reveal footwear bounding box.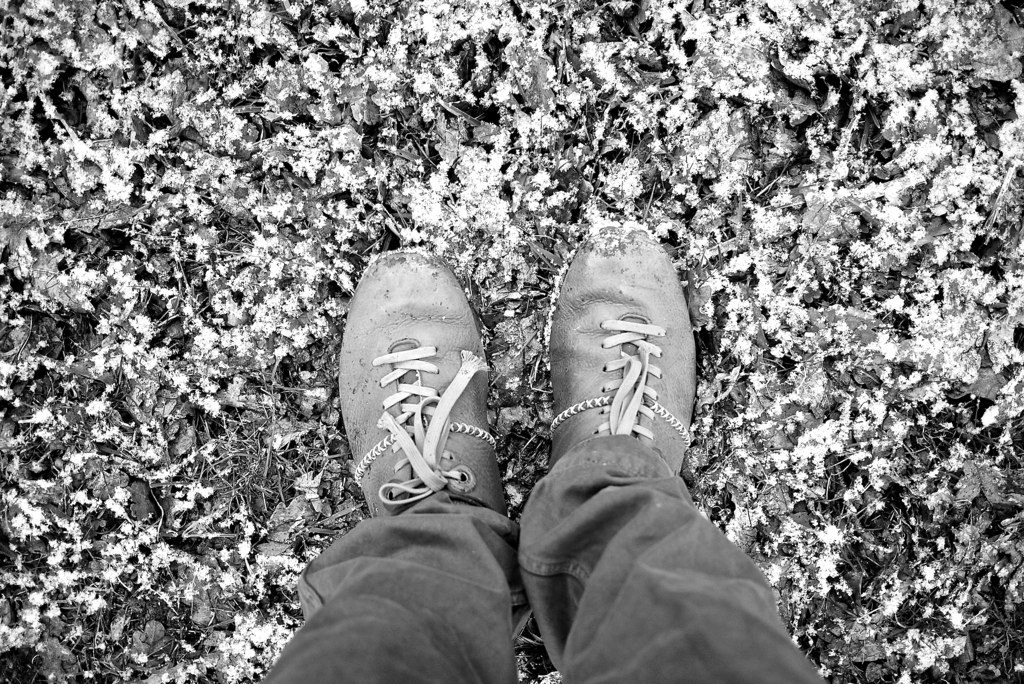
Revealed: box=[546, 230, 700, 474].
